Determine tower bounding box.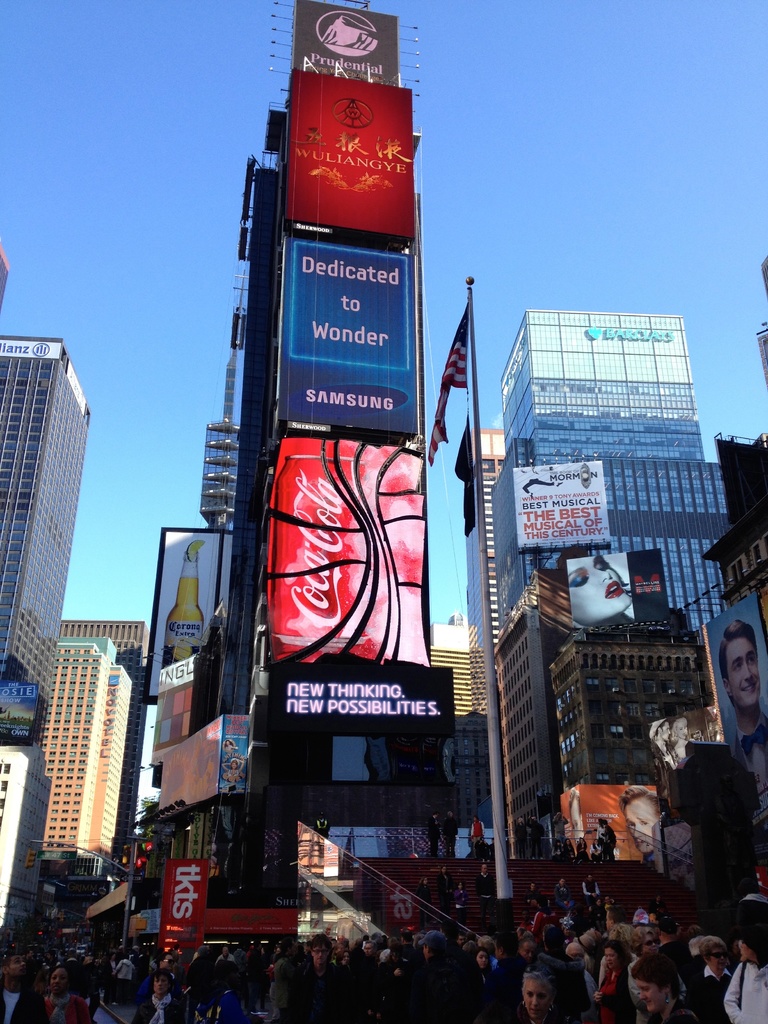
Determined: BBox(10, 626, 146, 886).
